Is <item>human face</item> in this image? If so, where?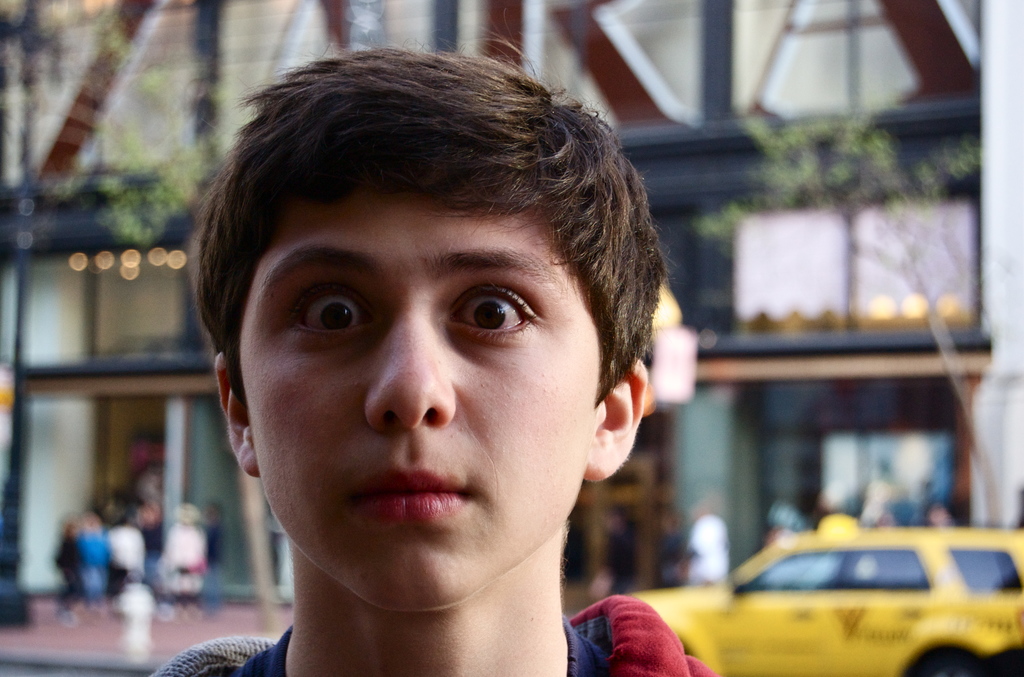
Yes, at {"x1": 240, "y1": 159, "x2": 606, "y2": 611}.
